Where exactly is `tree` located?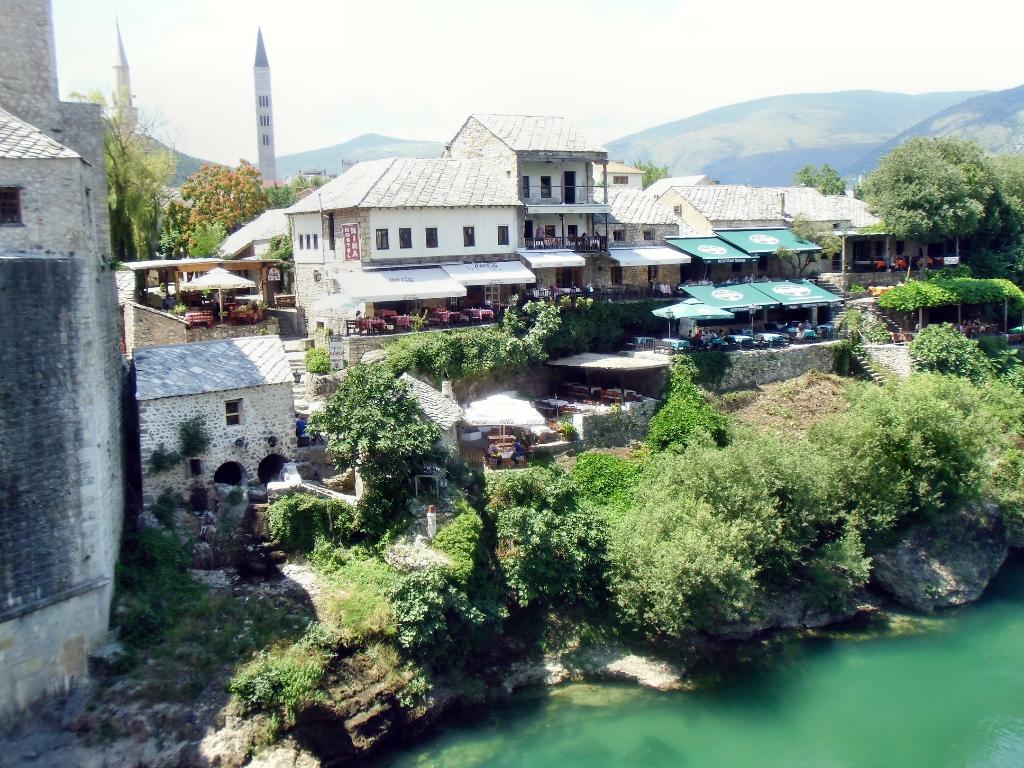
Its bounding box is <bbox>805, 376, 1011, 586</bbox>.
